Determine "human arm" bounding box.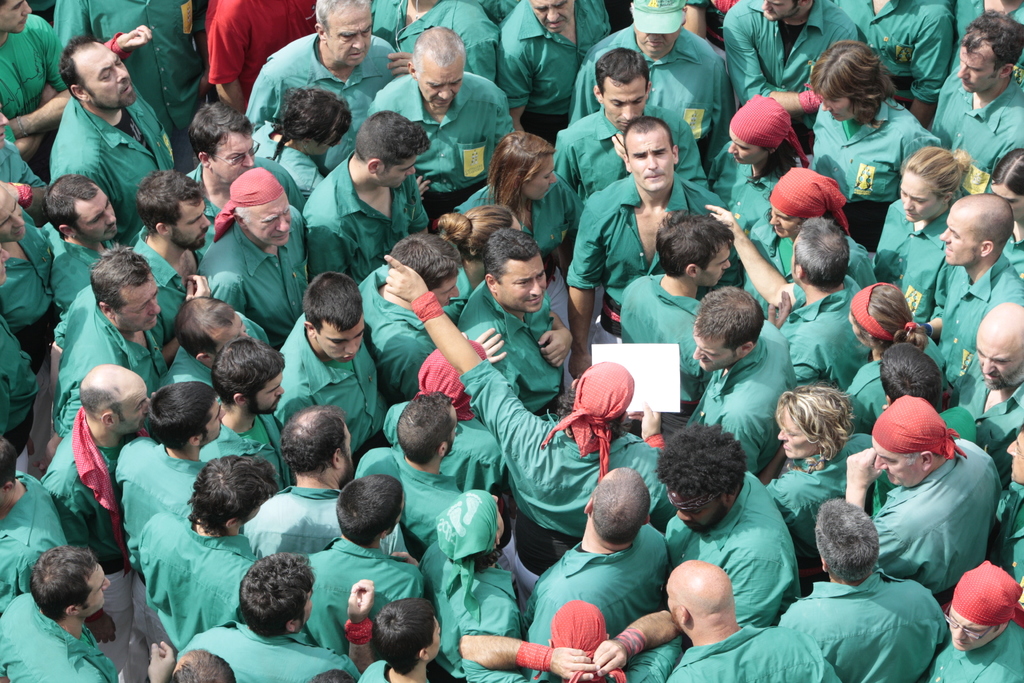
Determined: Rect(461, 636, 600, 682).
